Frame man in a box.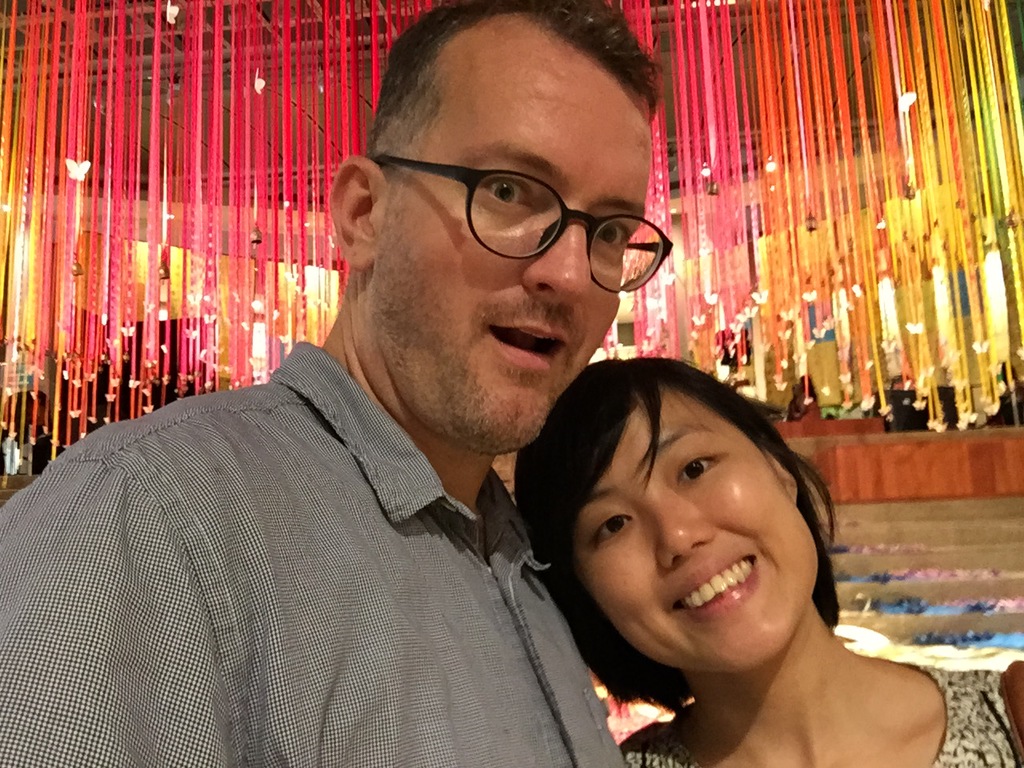
select_region(51, 58, 710, 753).
